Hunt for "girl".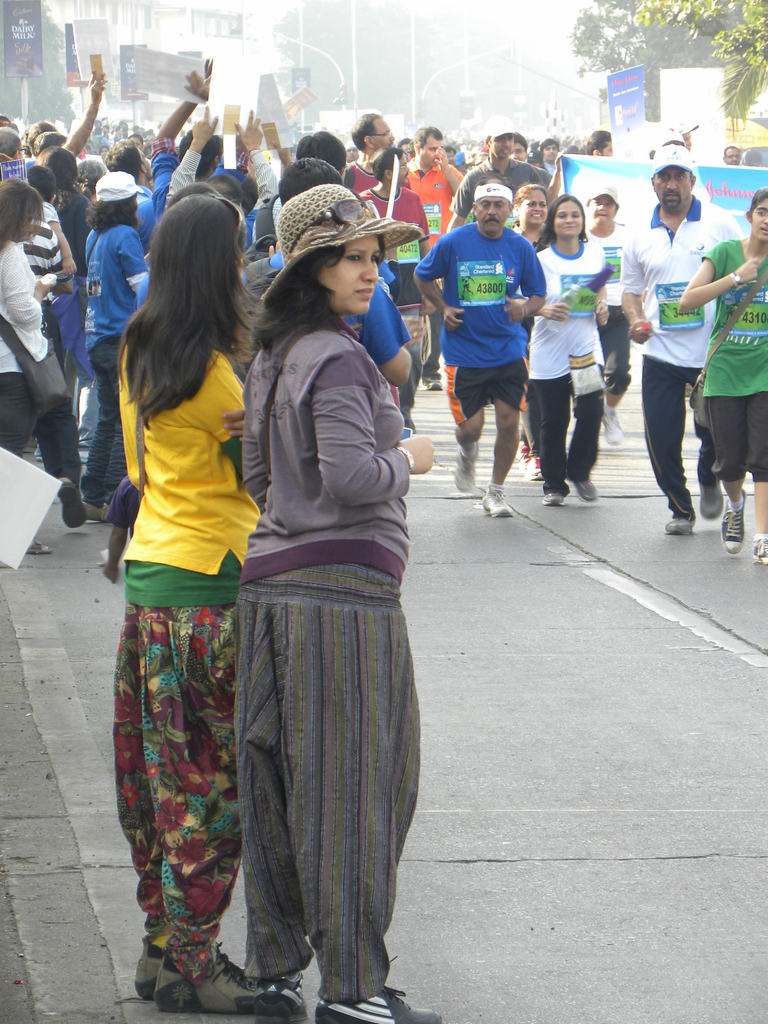
Hunted down at (left=90, top=164, right=148, bottom=513).
